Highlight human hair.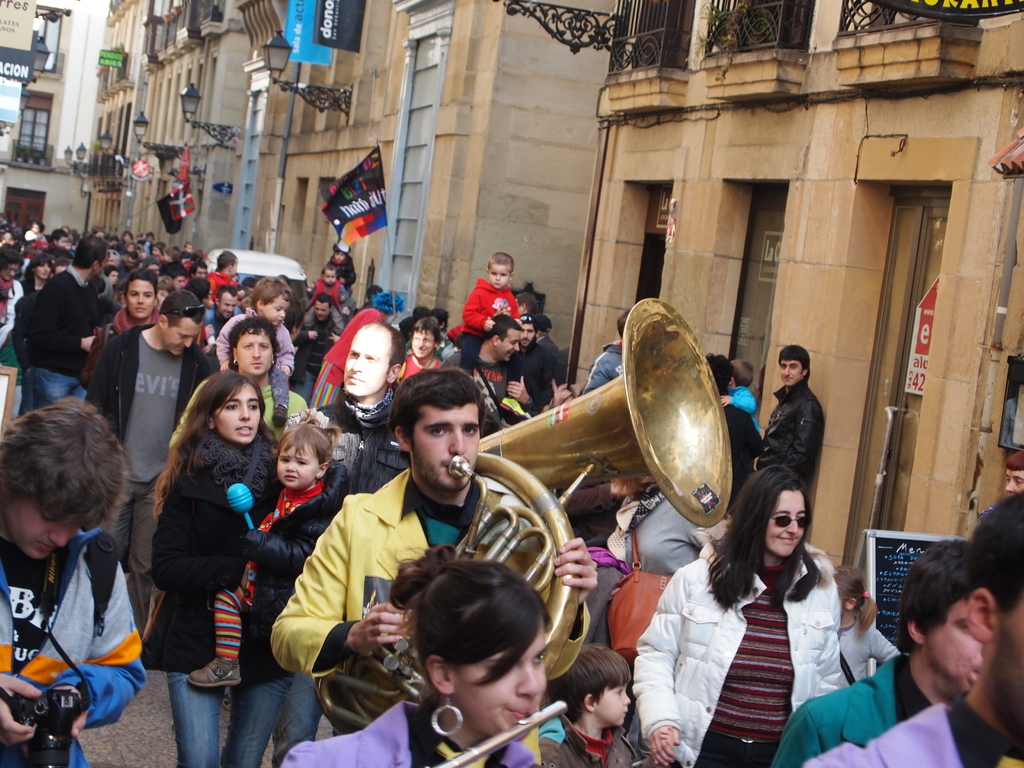
Highlighted region: Rect(123, 264, 158, 292).
